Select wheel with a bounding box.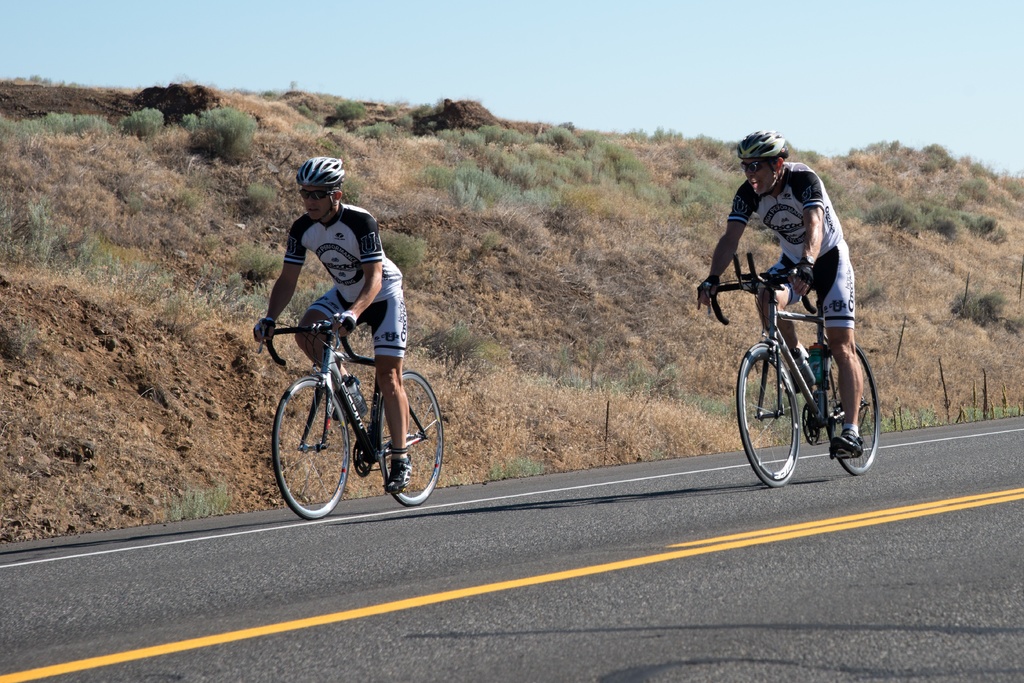
735,341,806,492.
